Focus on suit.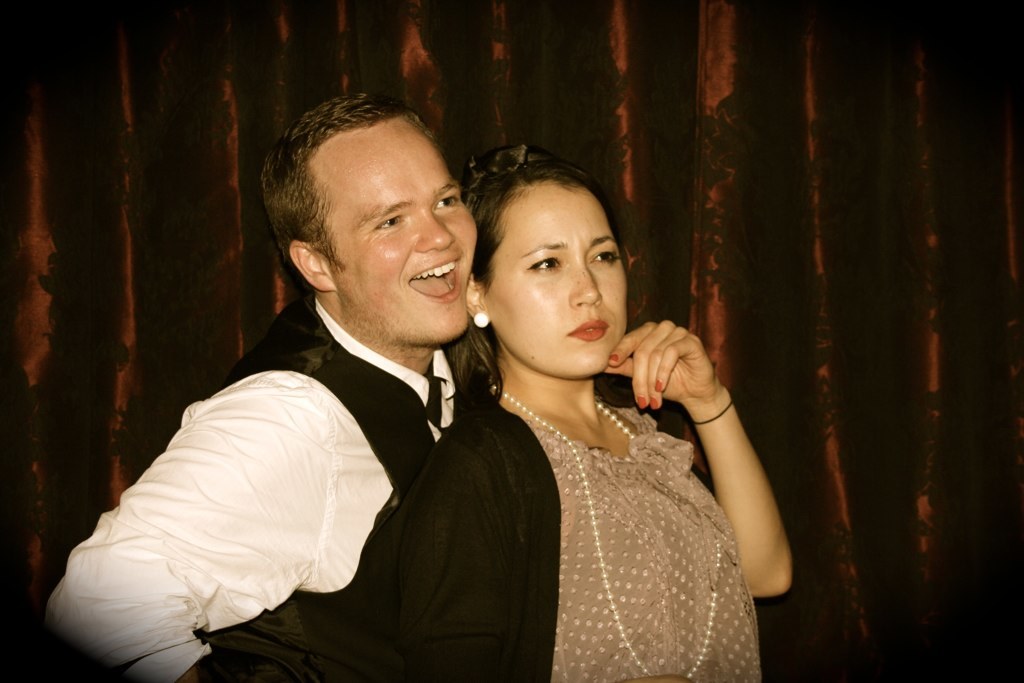
Focused at box=[46, 293, 458, 682].
